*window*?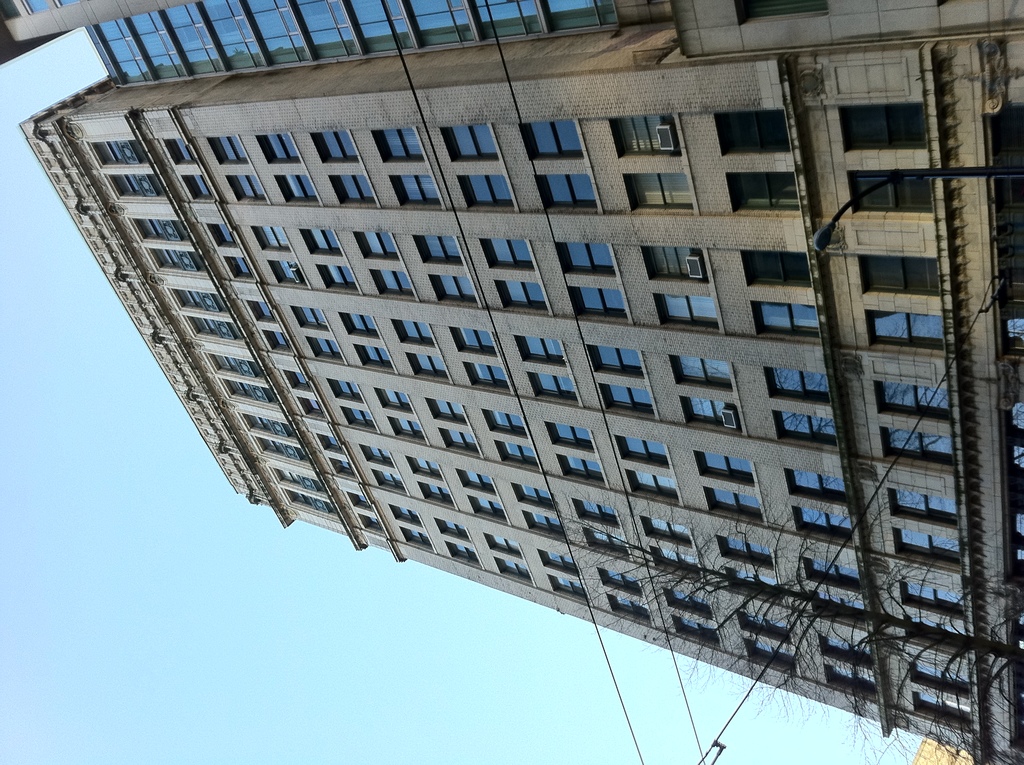
box(719, 565, 791, 605)
